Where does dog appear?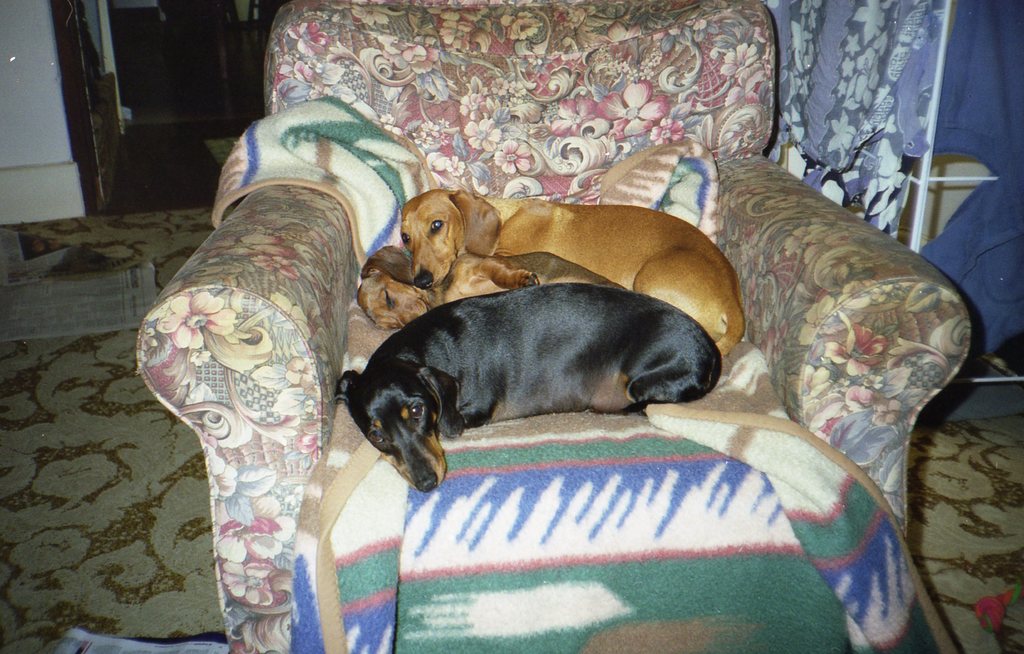
Appears at Rect(397, 186, 752, 359).
